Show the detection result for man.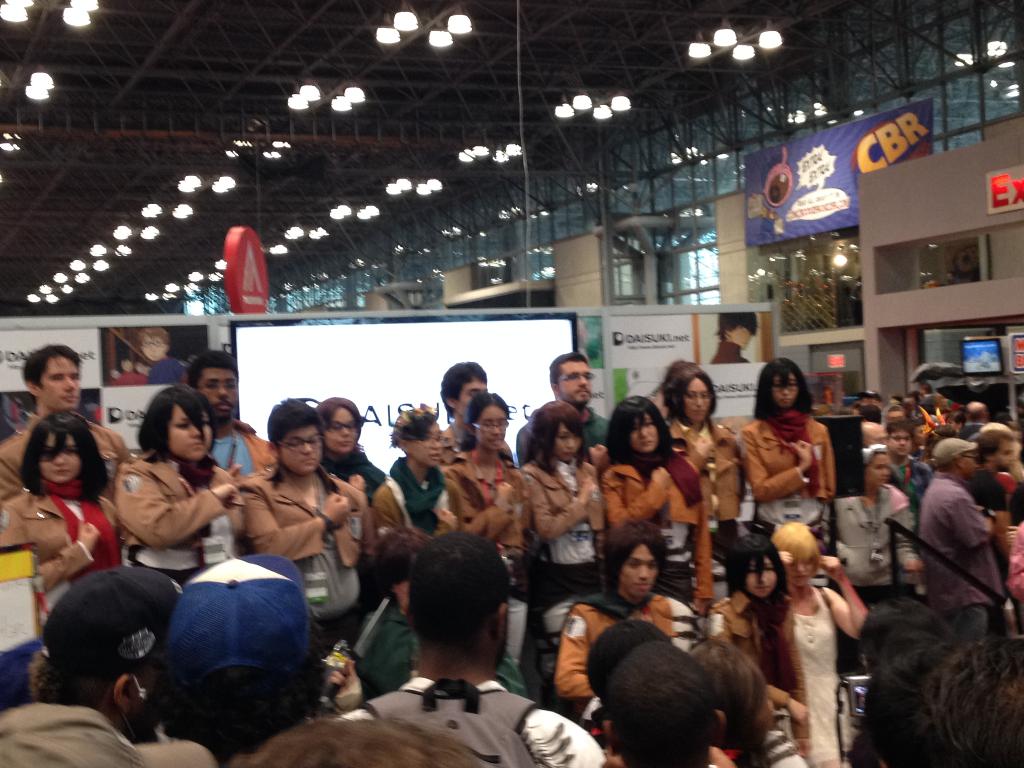
Rect(962, 422, 1022, 562).
